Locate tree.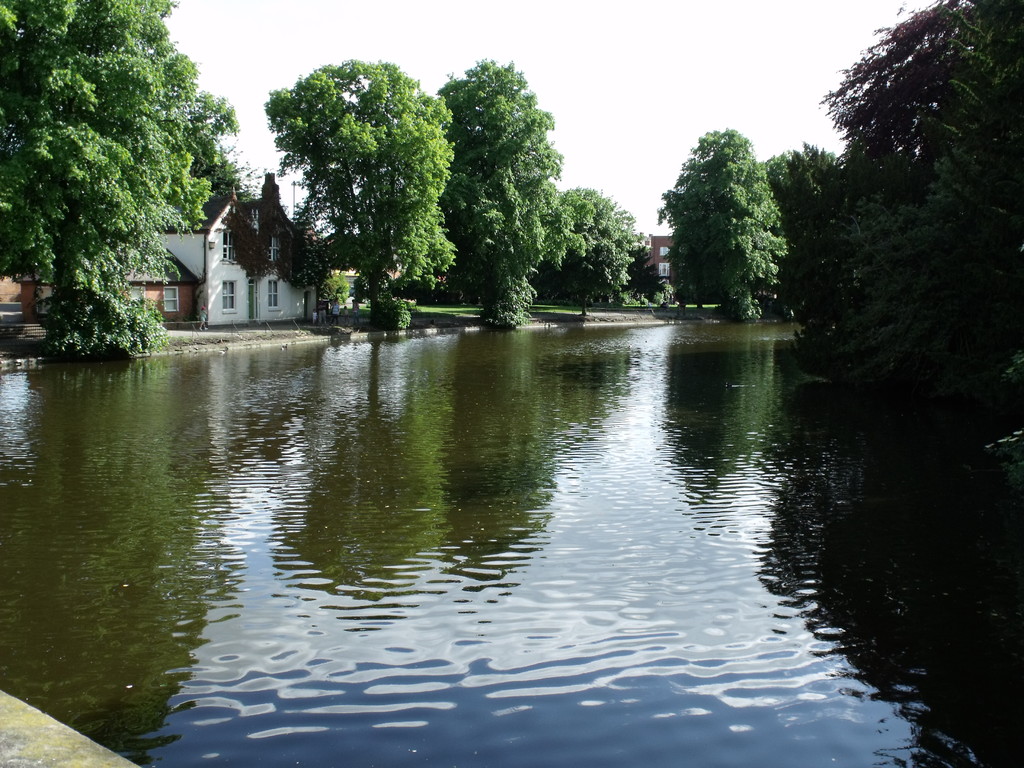
Bounding box: locate(267, 61, 451, 346).
